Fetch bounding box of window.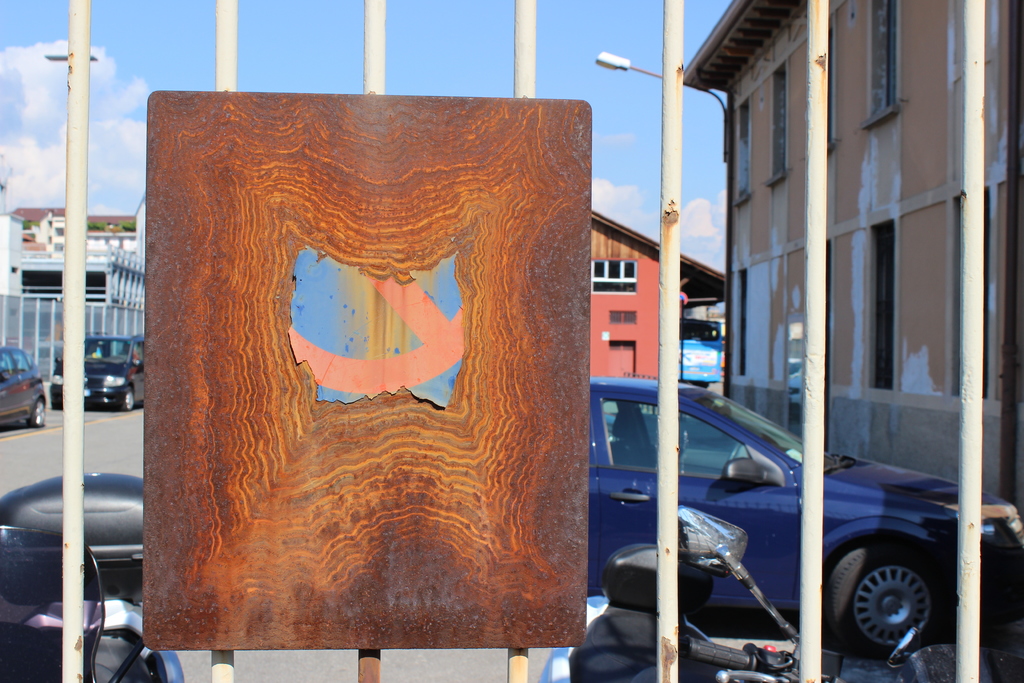
Bbox: x1=135, y1=341, x2=144, y2=363.
